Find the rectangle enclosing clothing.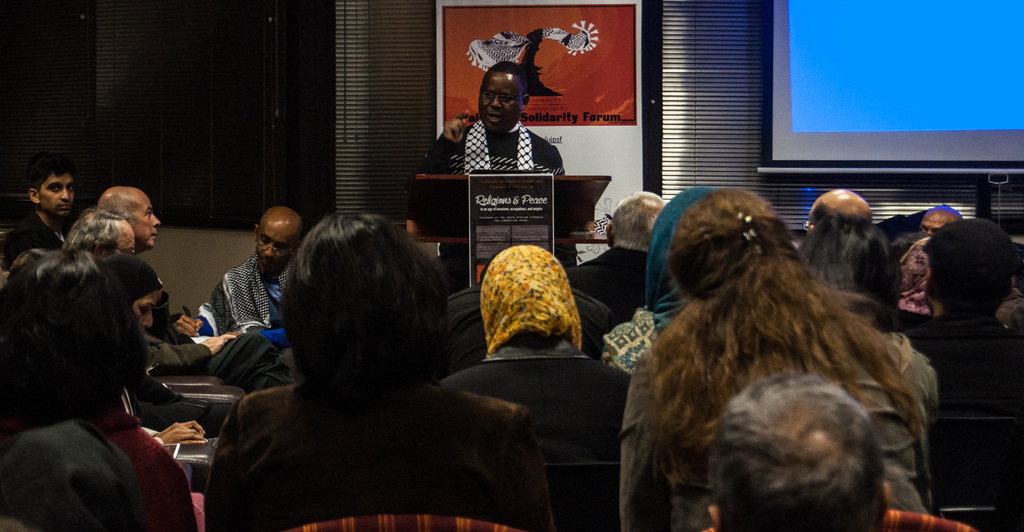
[x1=186, y1=283, x2=542, y2=531].
